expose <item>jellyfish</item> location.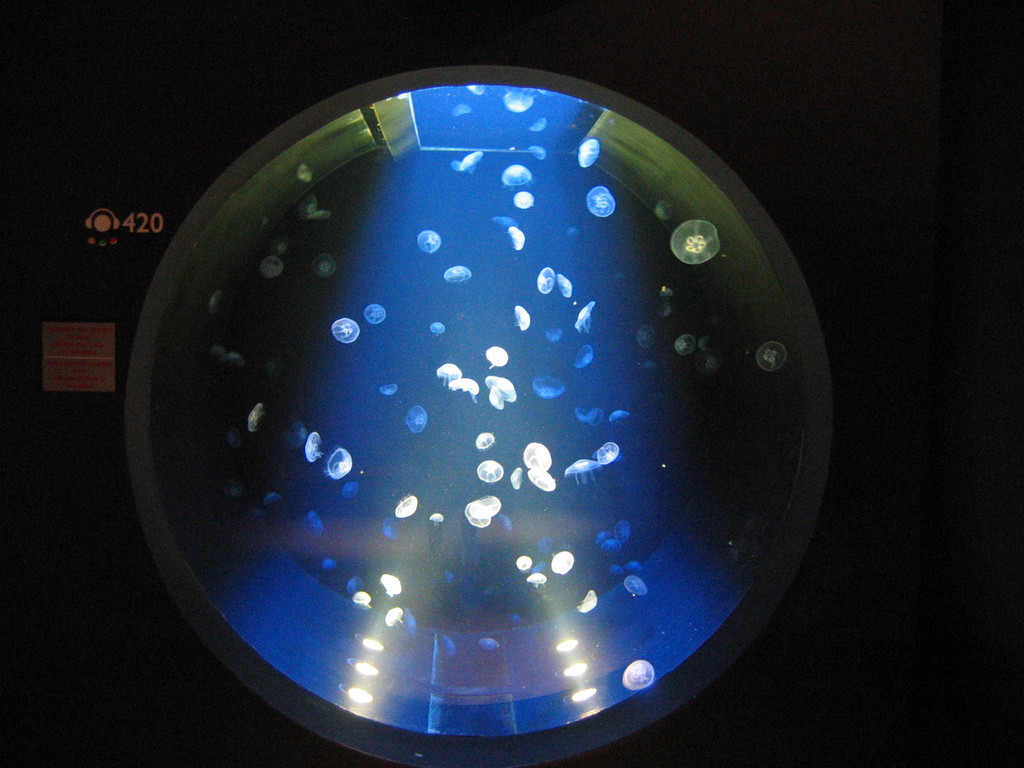
Exposed at rect(348, 574, 366, 589).
